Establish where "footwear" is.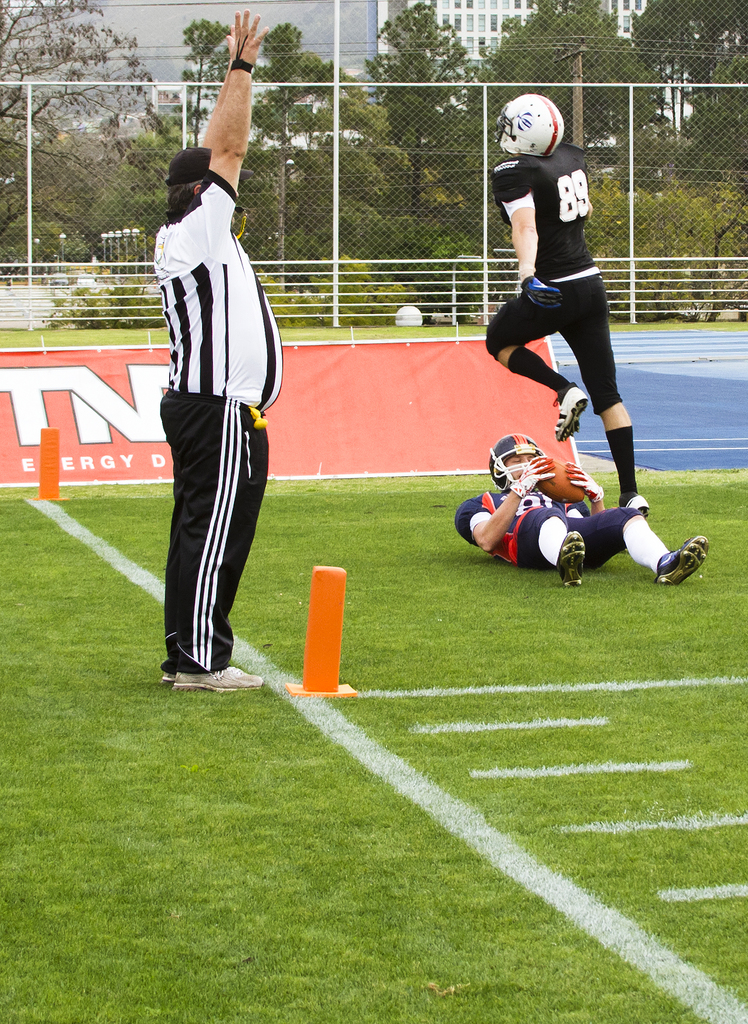
Established at region(172, 660, 261, 691).
